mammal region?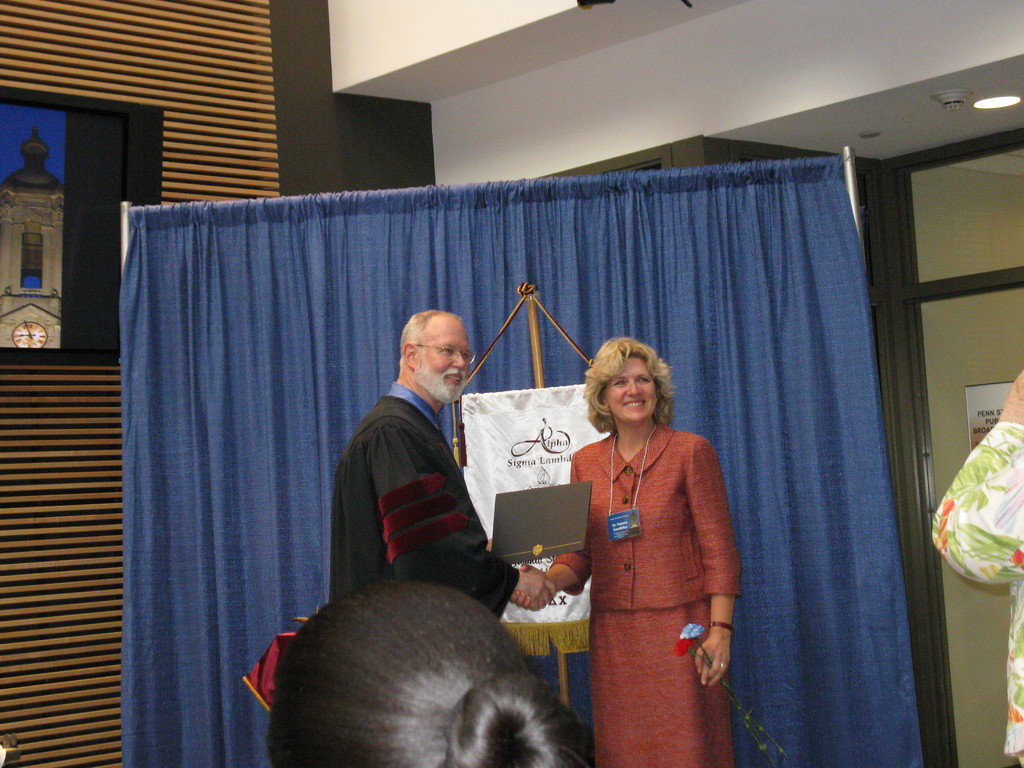
bbox=[231, 584, 600, 767]
